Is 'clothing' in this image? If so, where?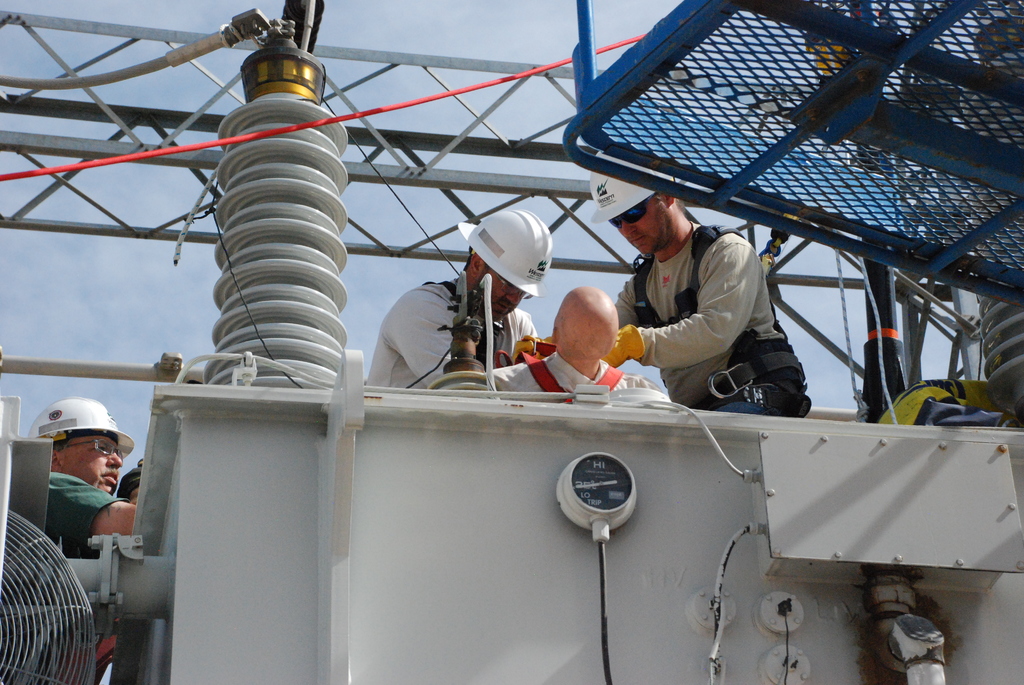
Yes, at [611, 217, 818, 417].
